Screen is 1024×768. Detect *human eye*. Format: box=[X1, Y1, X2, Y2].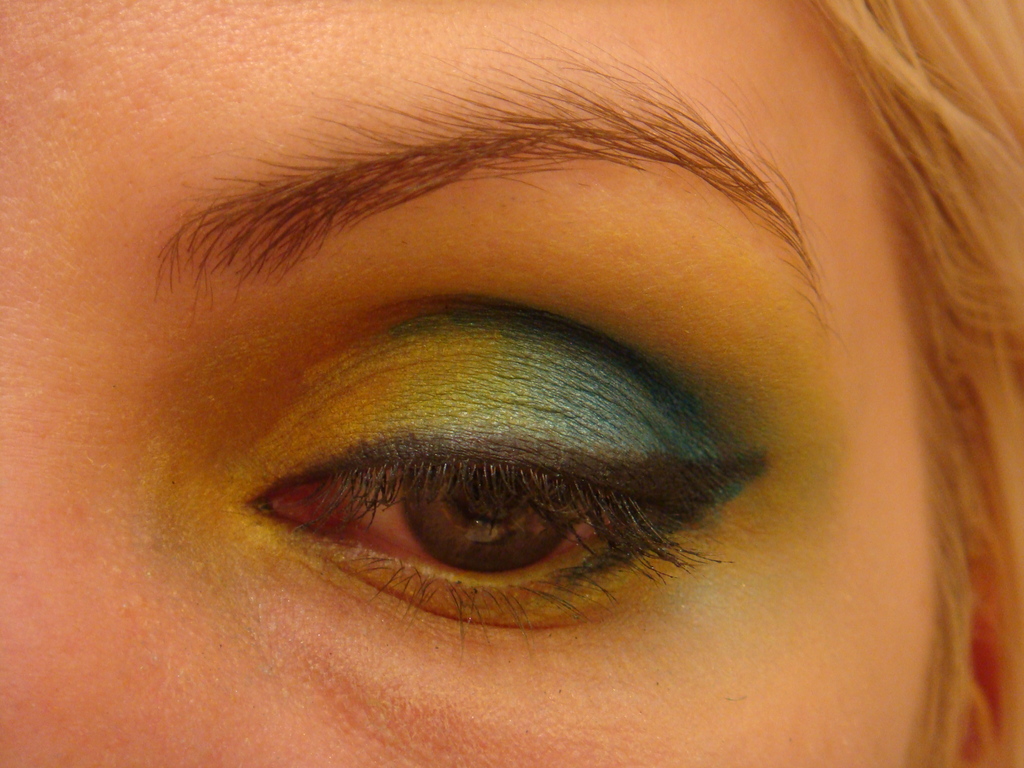
box=[205, 303, 759, 674].
